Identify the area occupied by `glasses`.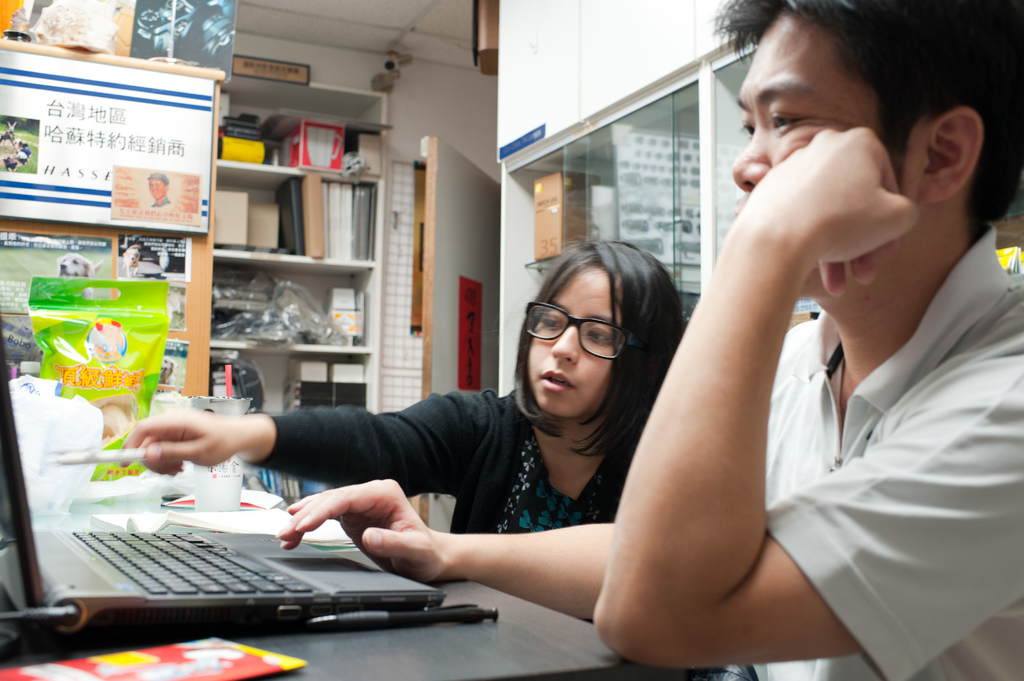
Area: (519, 294, 645, 364).
